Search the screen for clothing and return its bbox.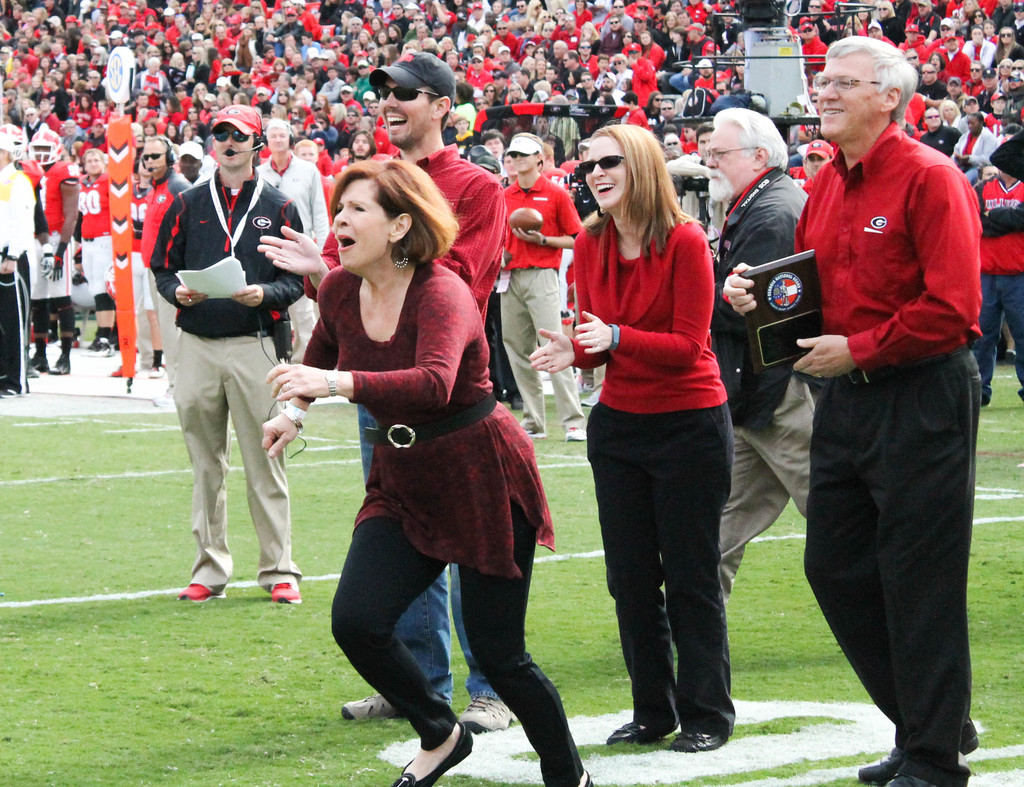
Found: detection(33, 158, 77, 300).
